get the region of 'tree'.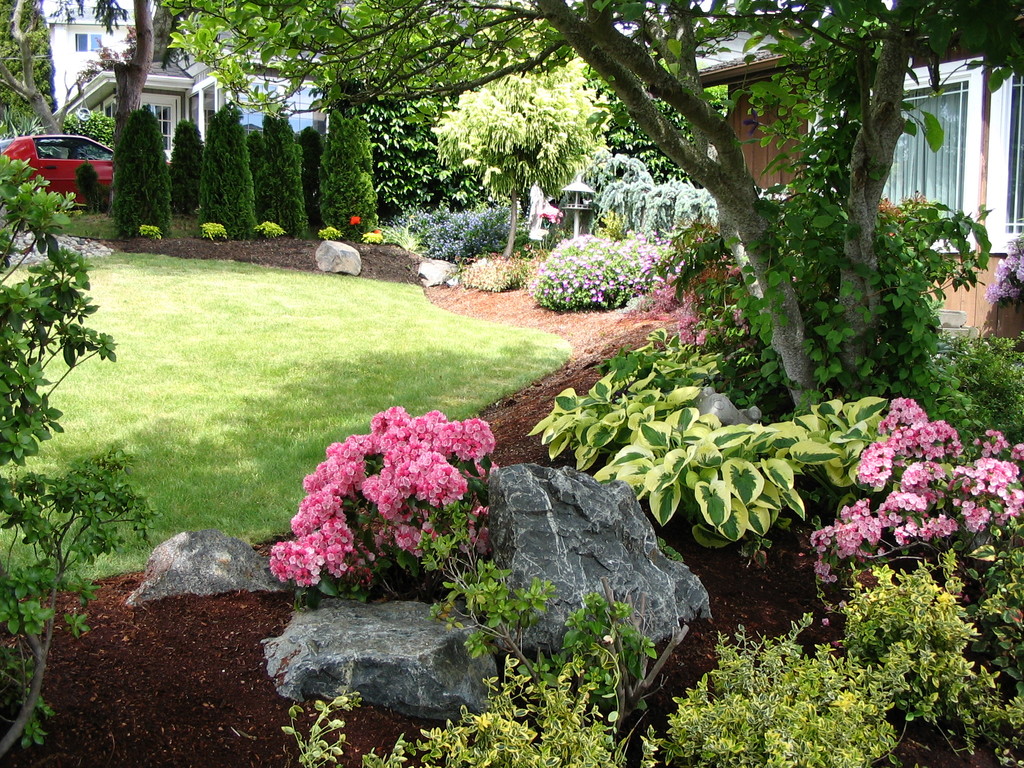
{"left": 206, "top": 98, "right": 256, "bottom": 236}.
